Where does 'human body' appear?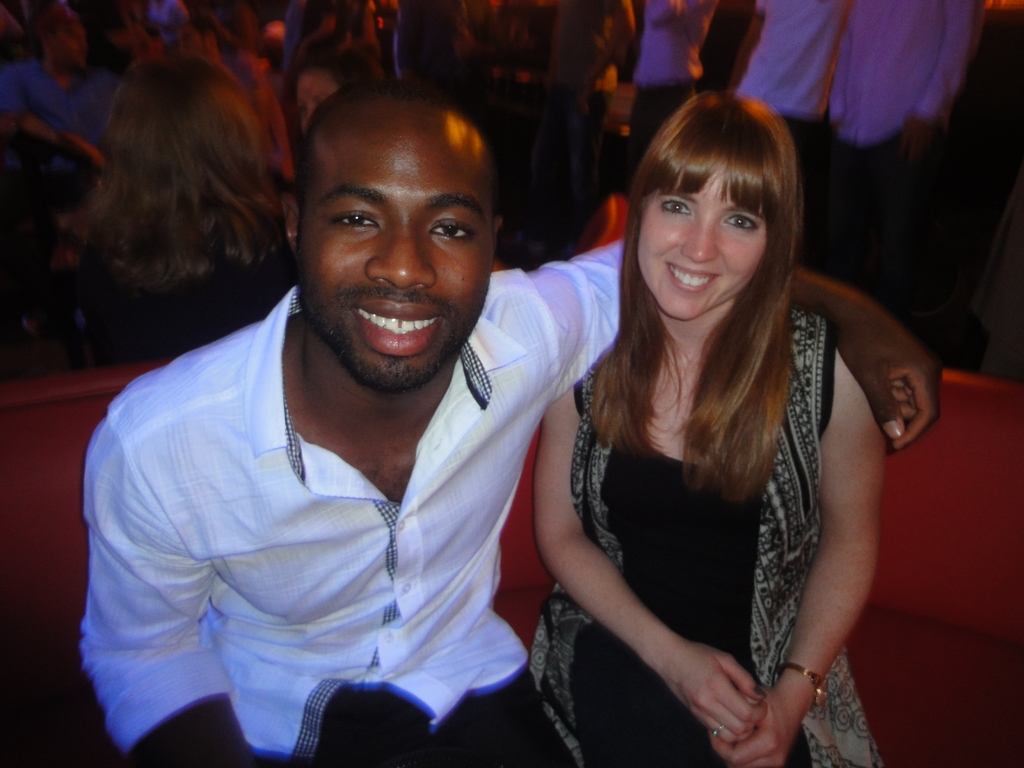
Appears at rect(558, 0, 640, 192).
